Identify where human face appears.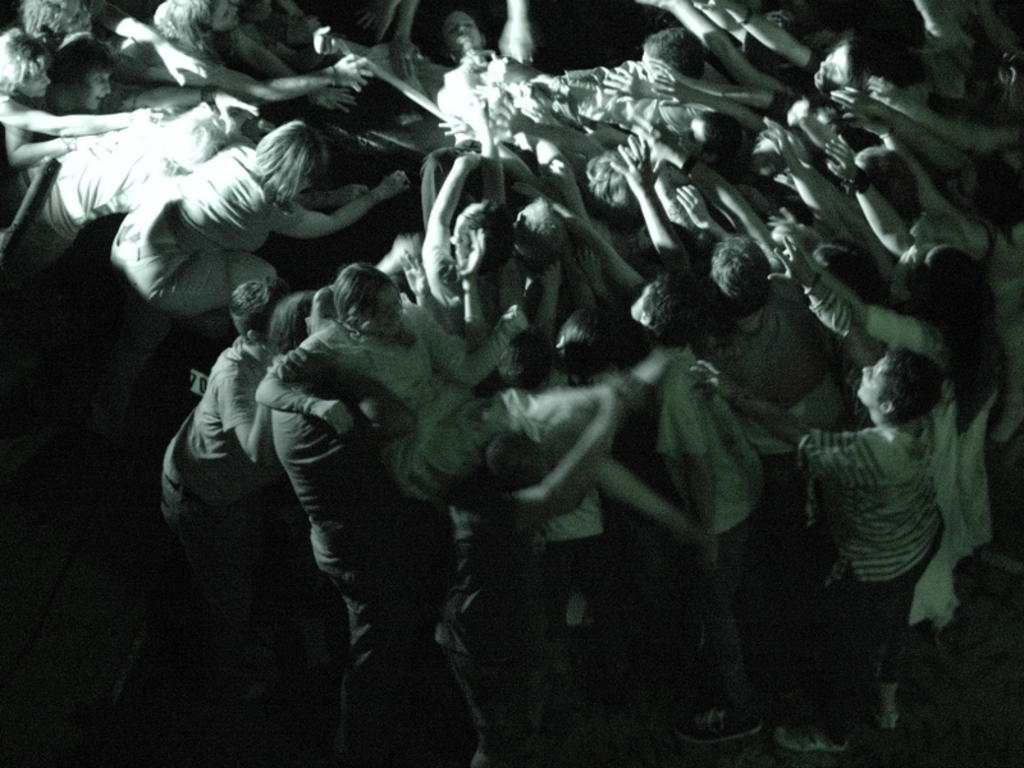
Appears at bbox=[209, 1, 241, 36].
